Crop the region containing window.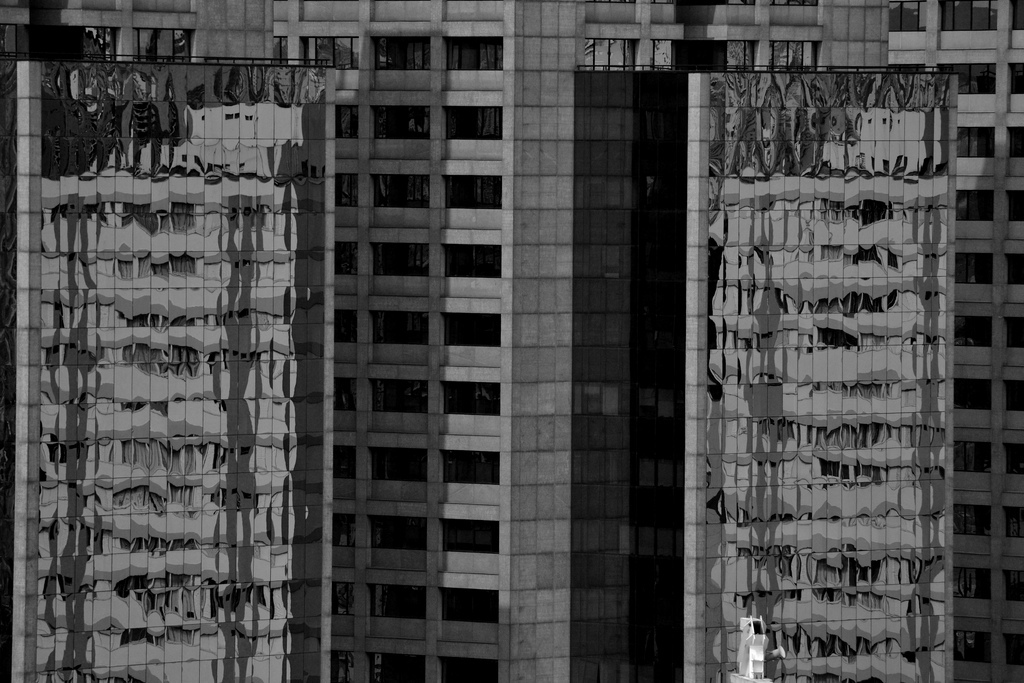
Crop region: 369/449/430/480.
